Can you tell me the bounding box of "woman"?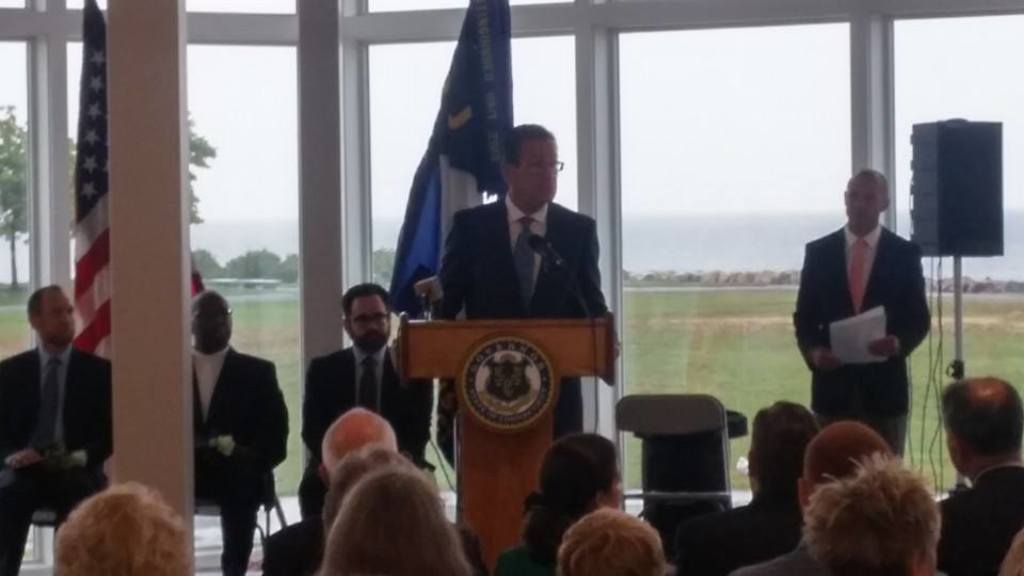
bbox=(315, 470, 471, 575).
